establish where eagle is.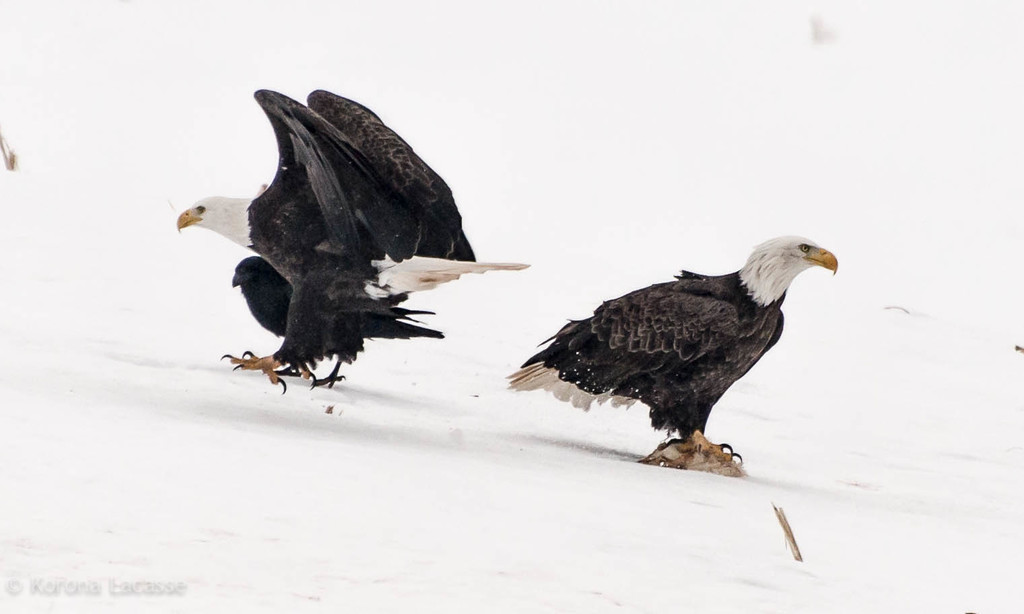
Established at rect(175, 86, 523, 404).
